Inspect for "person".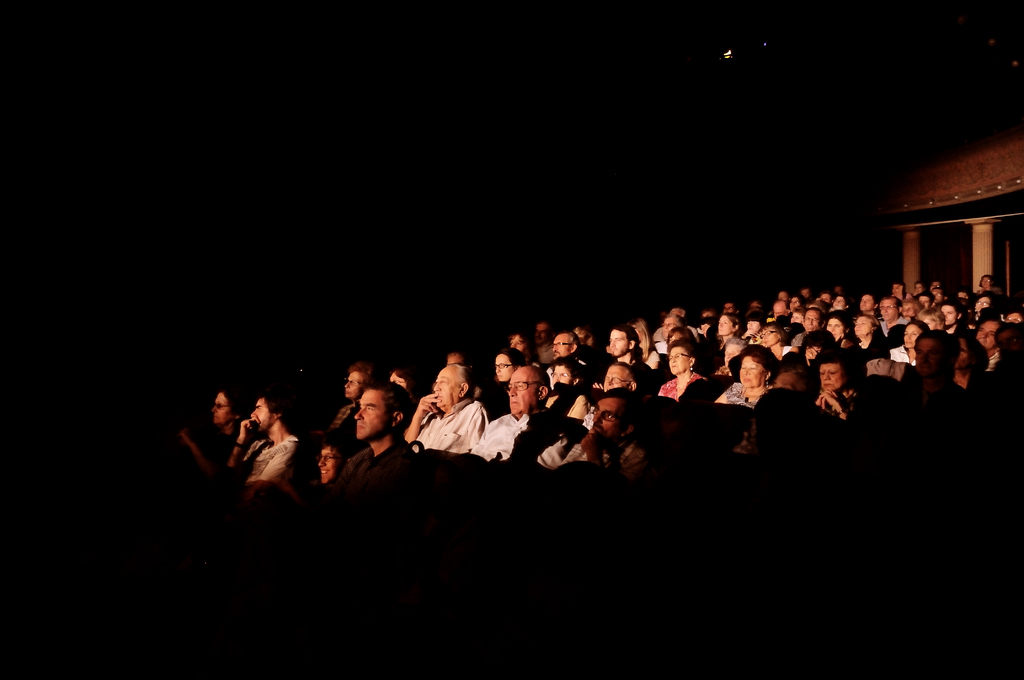
Inspection: <region>317, 359, 372, 429</region>.
